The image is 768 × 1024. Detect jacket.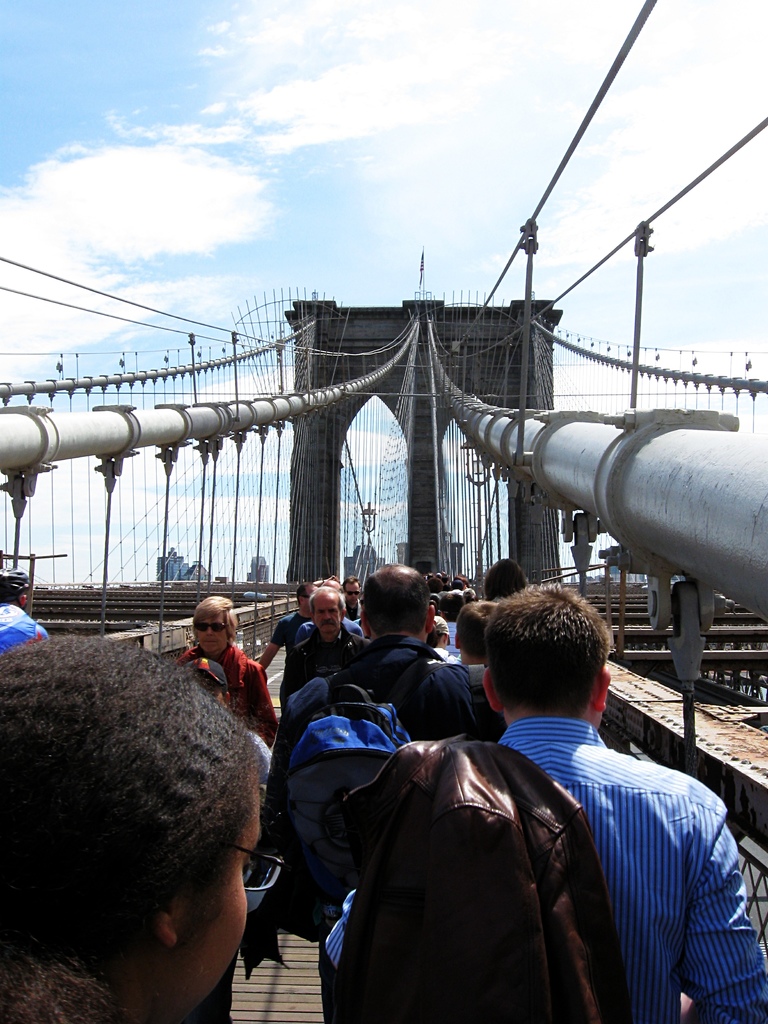
Detection: BBox(339, 755, 676, 1015).
